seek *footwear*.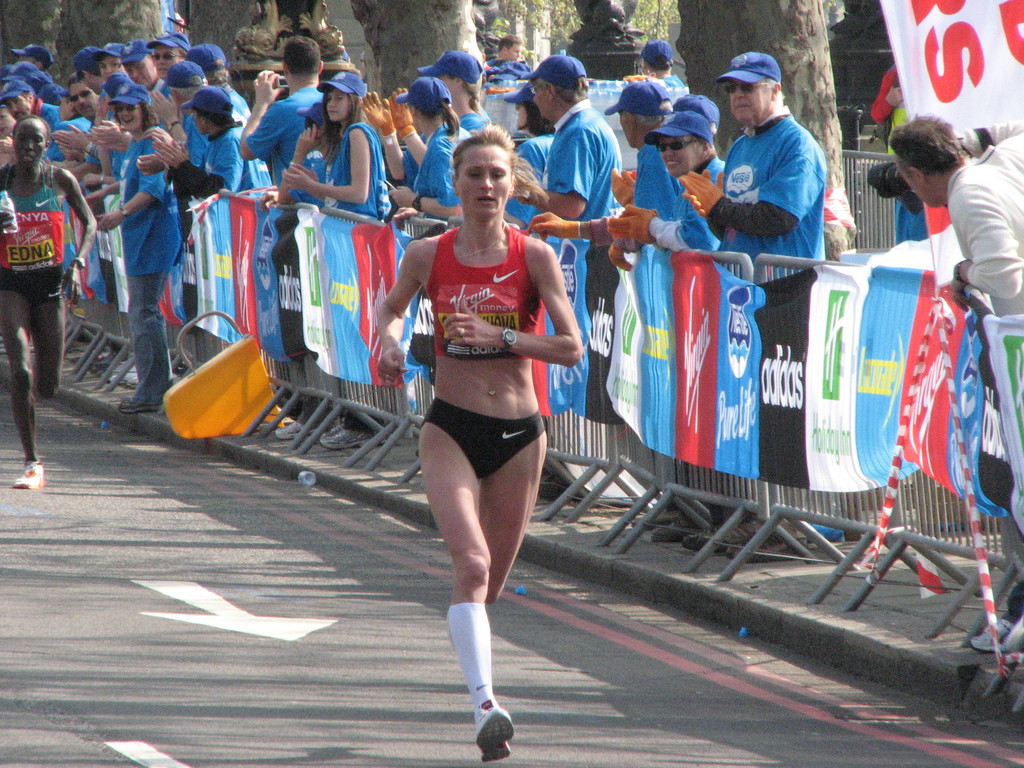
detection(476, 705, 516, 763).
